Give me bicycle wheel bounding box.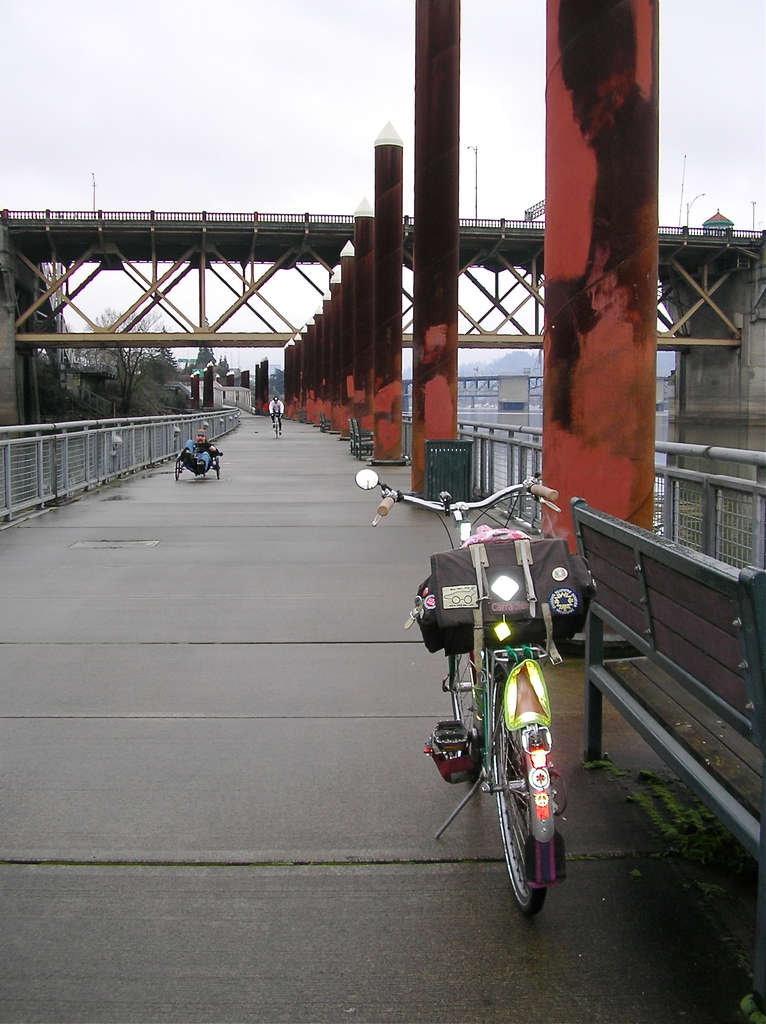
locate(444, 652, 505, 742).
